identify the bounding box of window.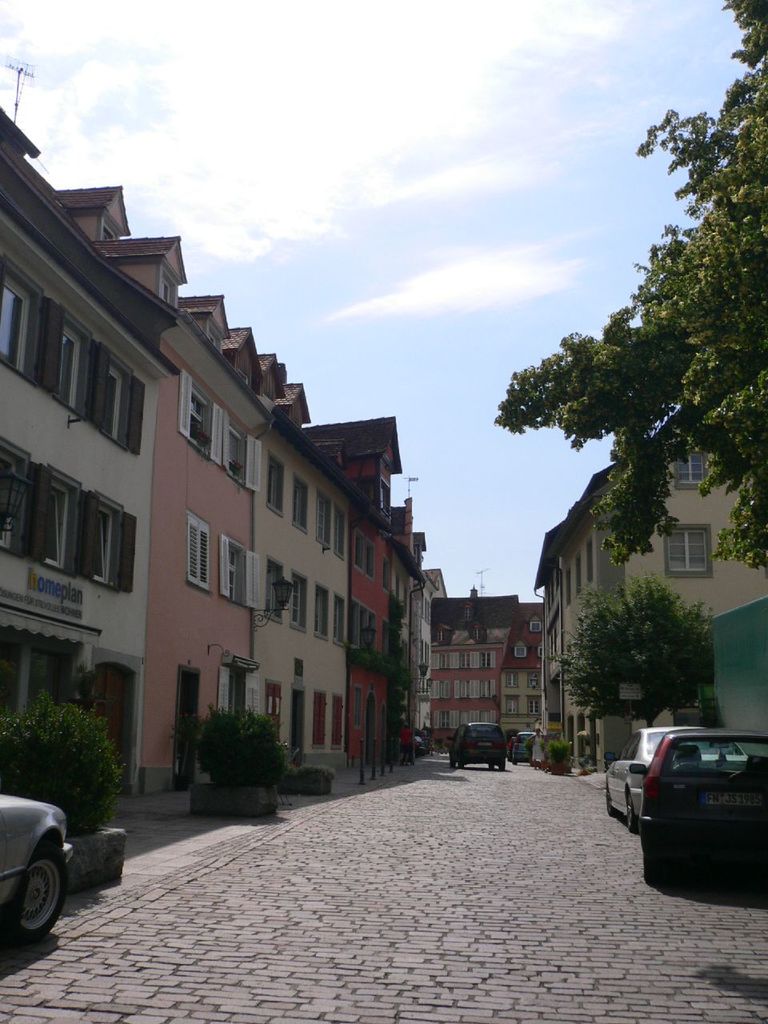
331/508/350/561.
